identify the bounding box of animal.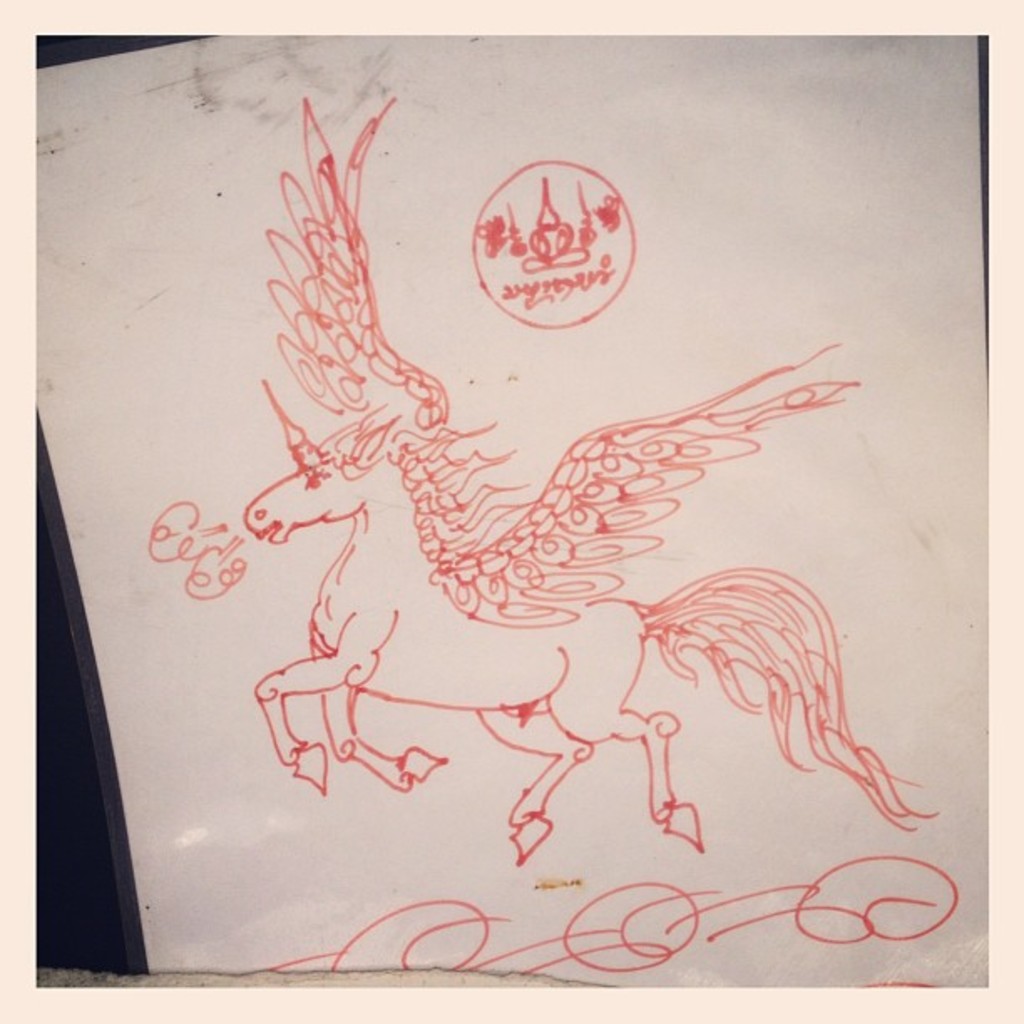
(238,92,940,865).
